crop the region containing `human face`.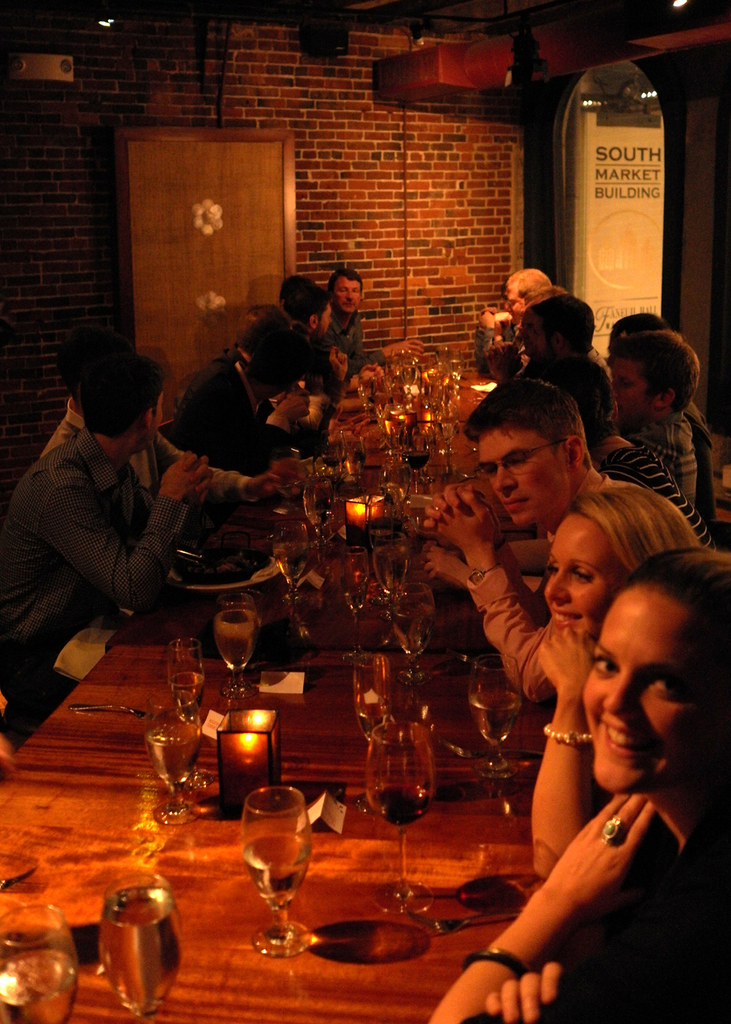
Crop region: locate(583, 590, 706, 796).
